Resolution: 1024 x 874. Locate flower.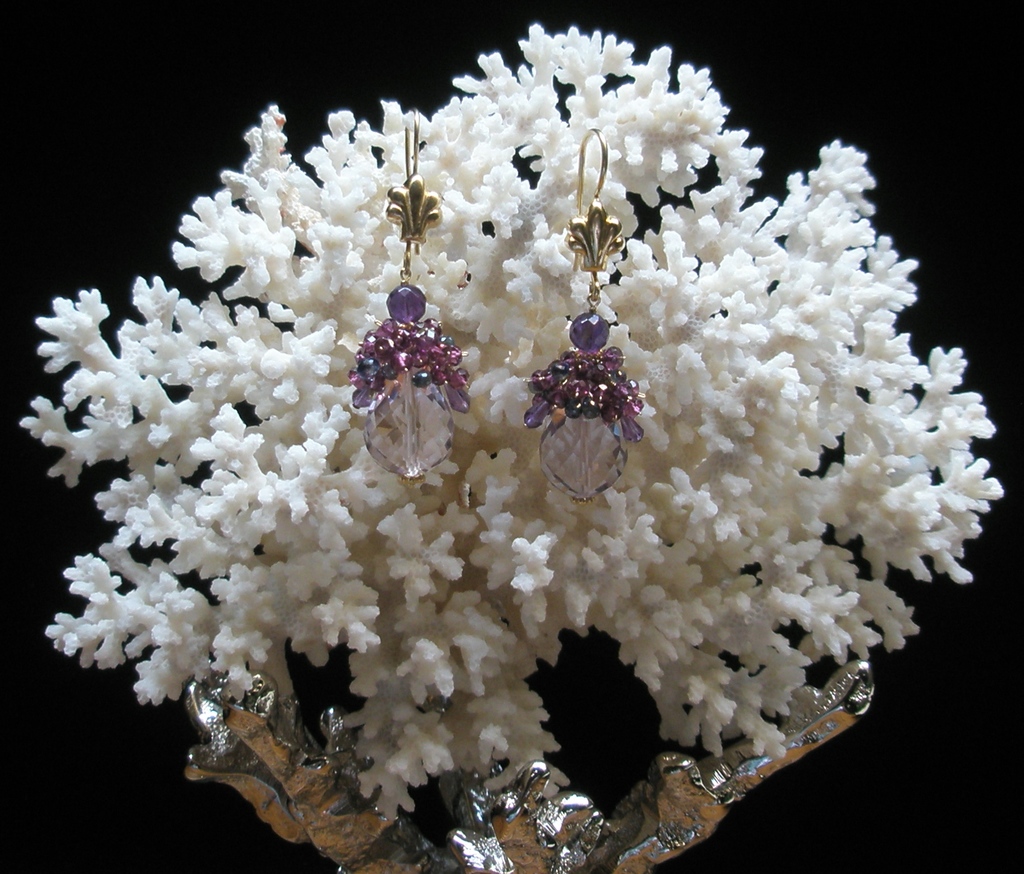
Rect(13, 22, 1000, 873).
